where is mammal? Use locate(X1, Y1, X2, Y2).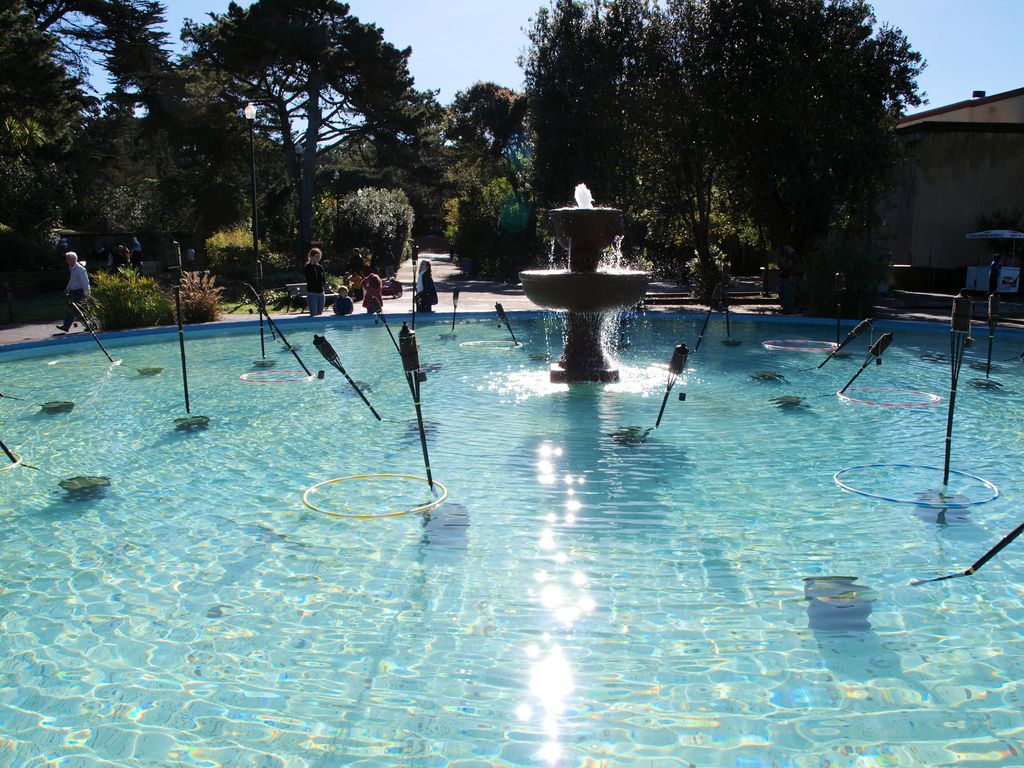
locate(129, 235, 143, 257).
